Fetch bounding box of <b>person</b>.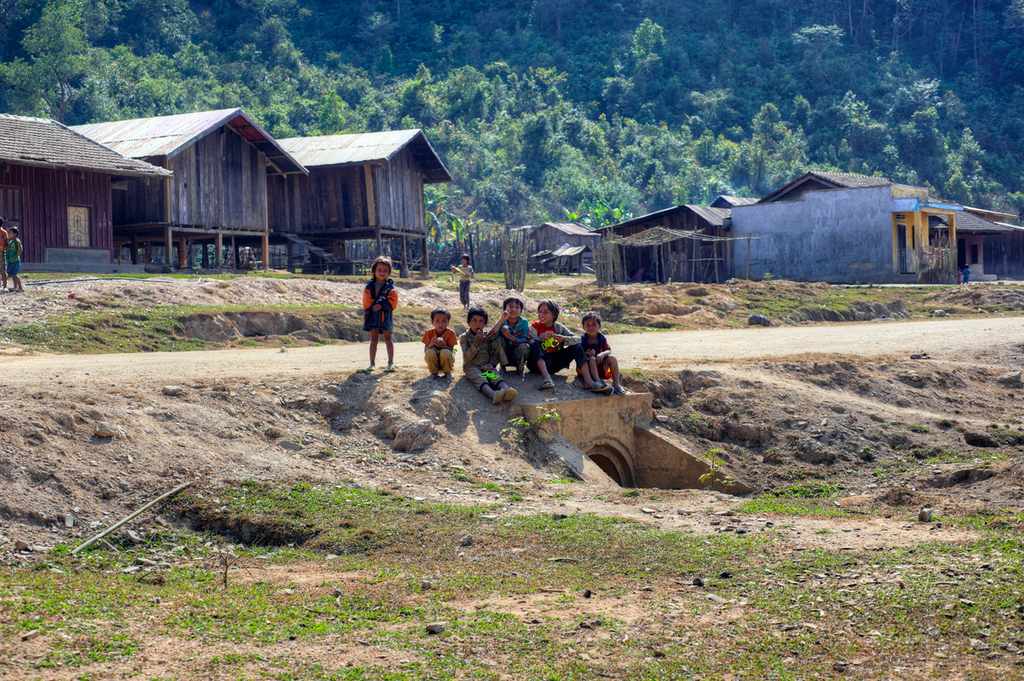
Bbox: locate(456, 252, 480, 305).
